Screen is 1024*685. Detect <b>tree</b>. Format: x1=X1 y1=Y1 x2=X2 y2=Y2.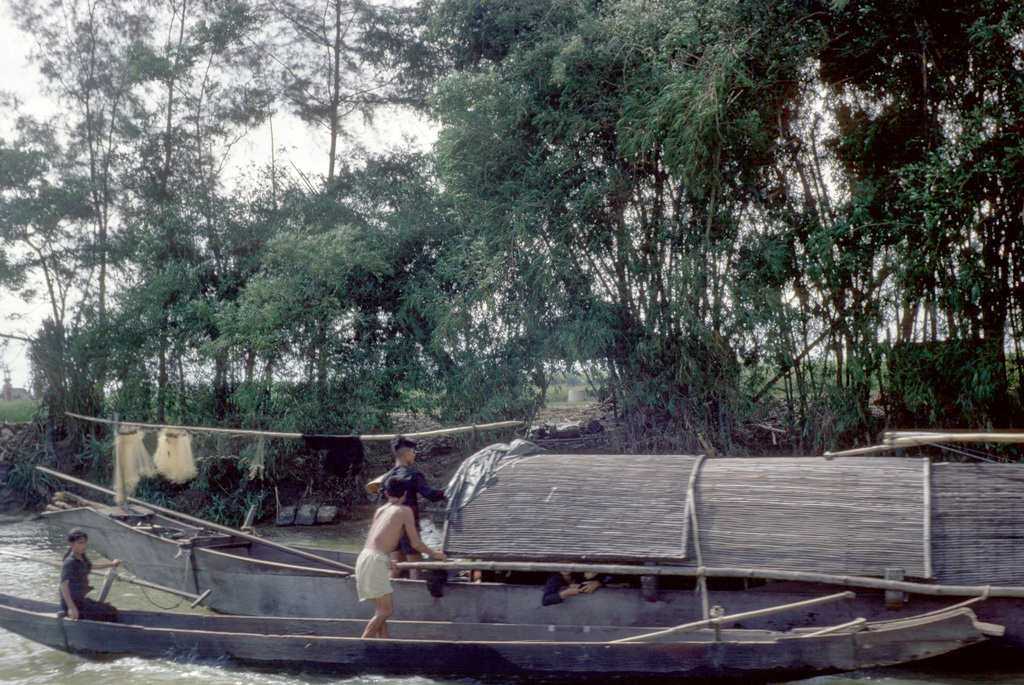
x1=533 y1=0 x2=854 y2=405.
